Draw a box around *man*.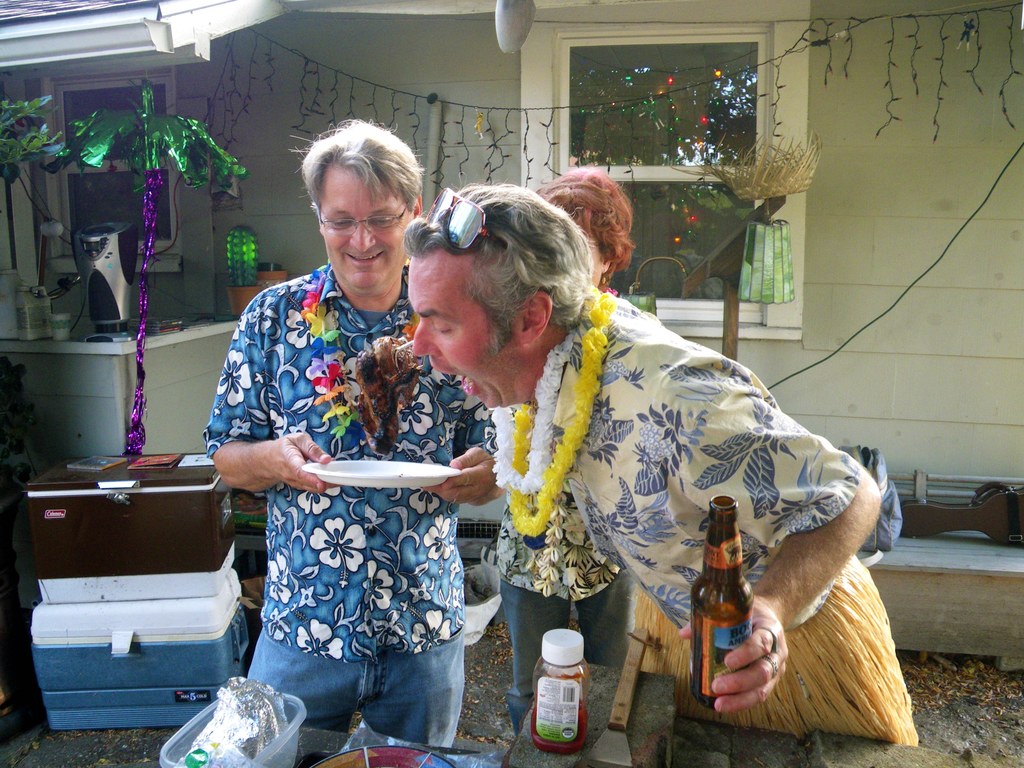
194,110,500,749.
